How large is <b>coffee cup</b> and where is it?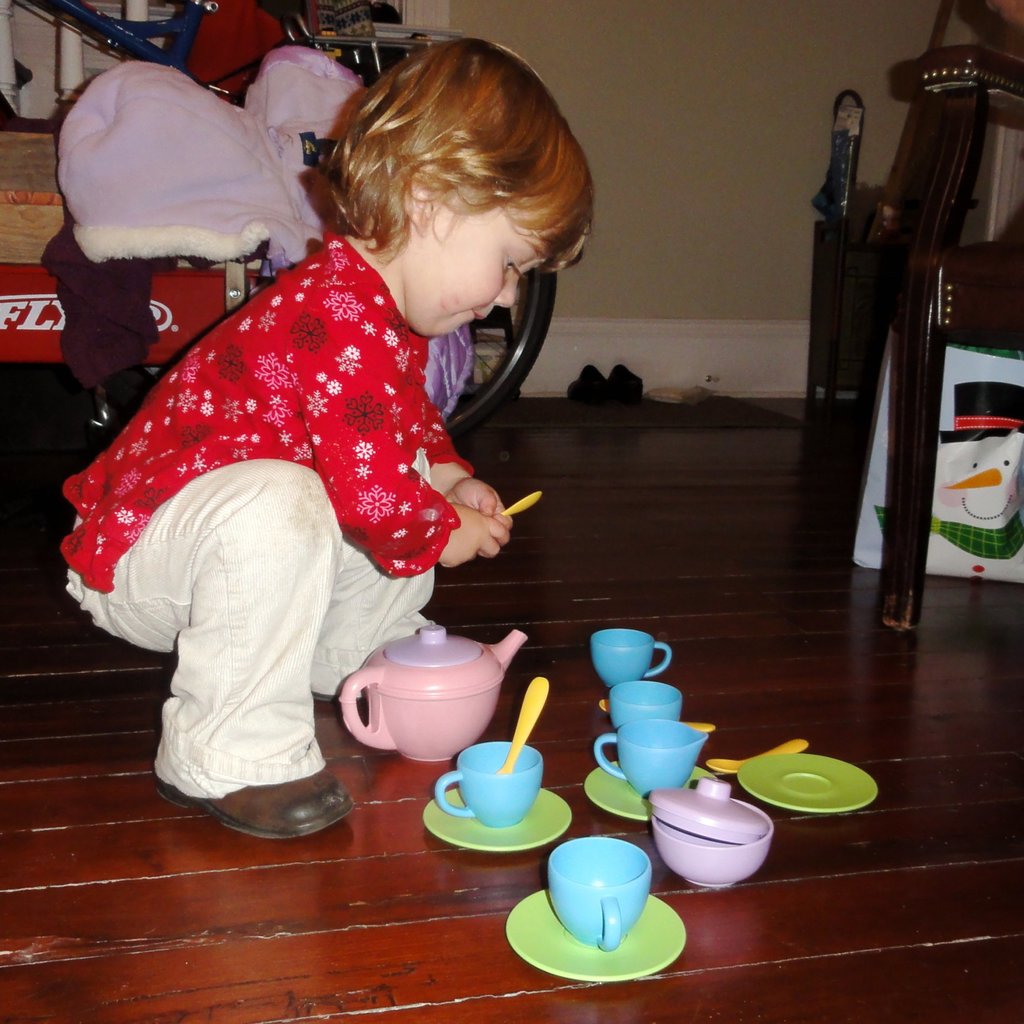
Bounding box: <bbox>593, 721, 712, 798</bbox>.
